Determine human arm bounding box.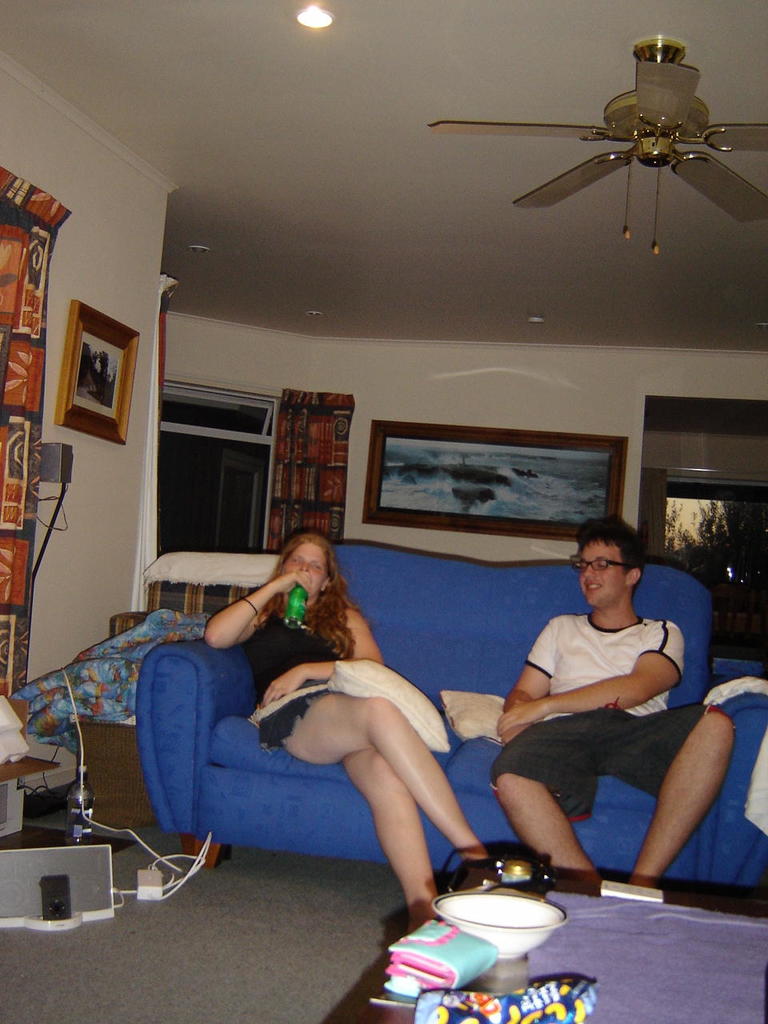
Determined: region(496, 617, 682, 737).
